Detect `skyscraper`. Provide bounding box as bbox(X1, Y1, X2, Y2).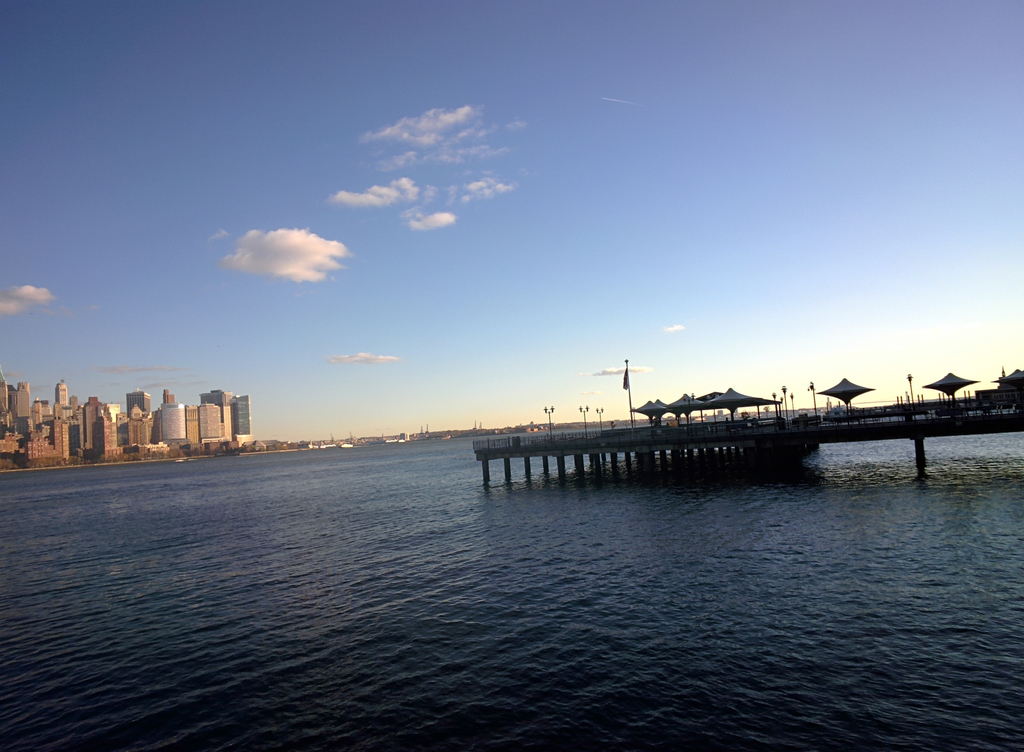
bbox(67, 398, 116, 455).
